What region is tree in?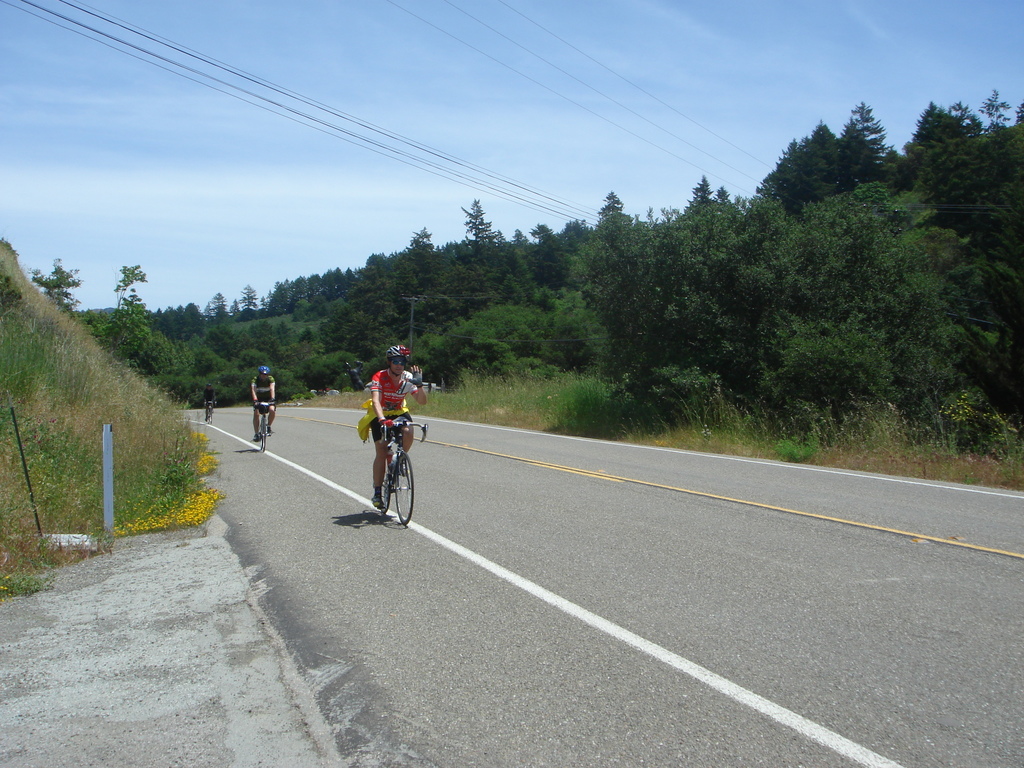
839,108,922,211.
